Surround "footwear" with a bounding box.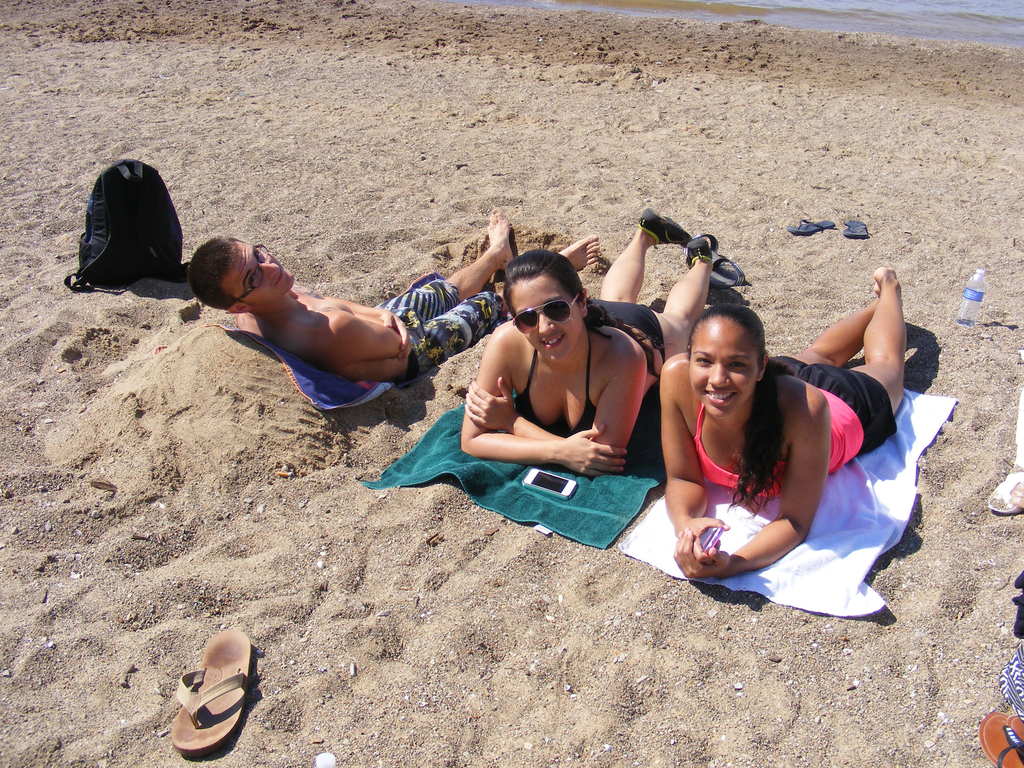
bbox(684, 230, 709, 270).
